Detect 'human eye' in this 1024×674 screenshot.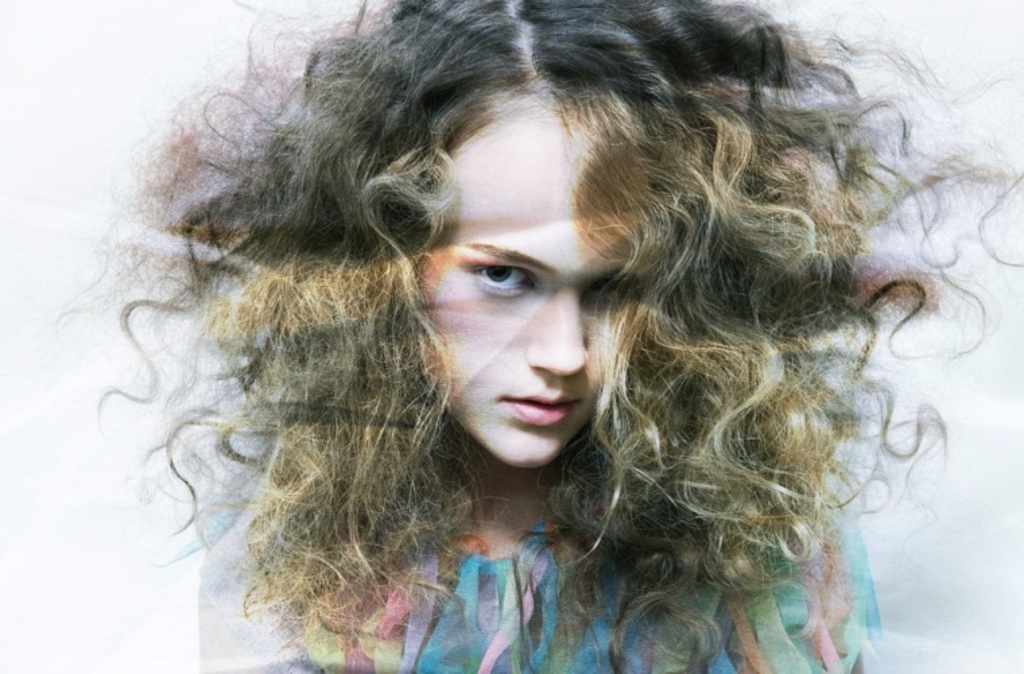
Detection: [left=458, top=247, right=542, bottom=313].
